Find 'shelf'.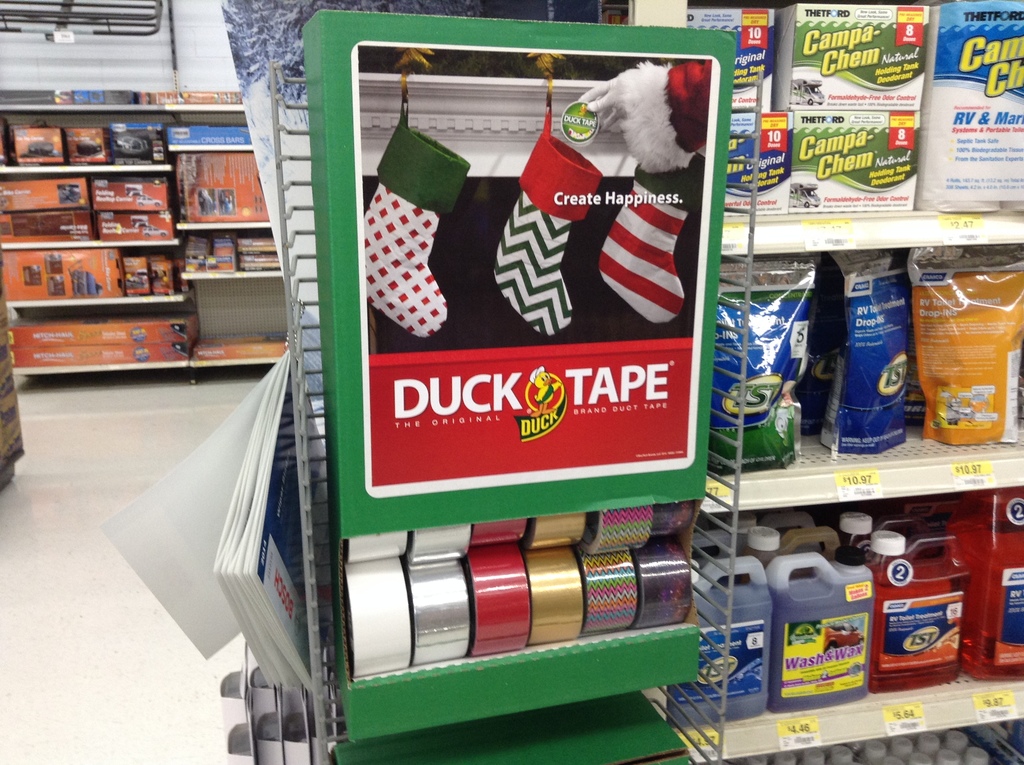
[707,714,1023,764].
